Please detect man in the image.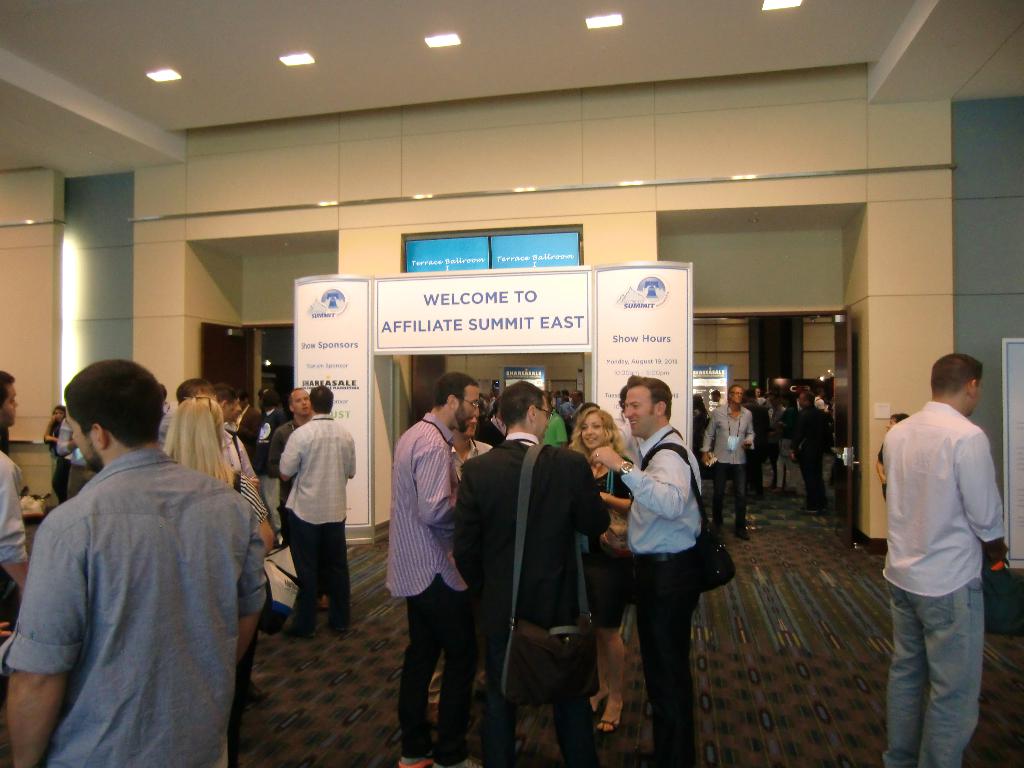
x1=883 y1=353 x2=1012 y2=767.
